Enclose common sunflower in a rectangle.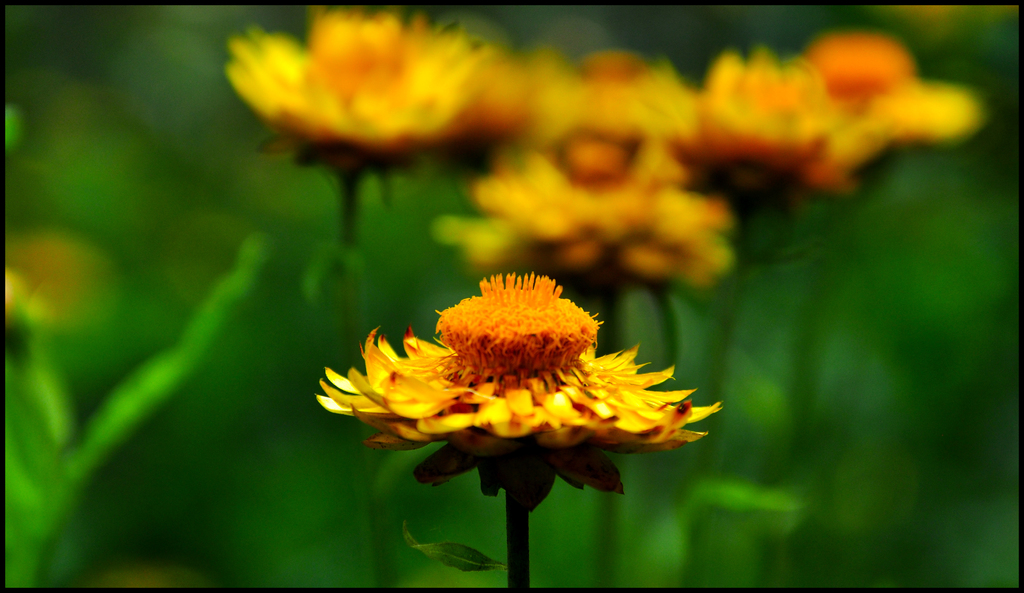
708 38 938 180.
